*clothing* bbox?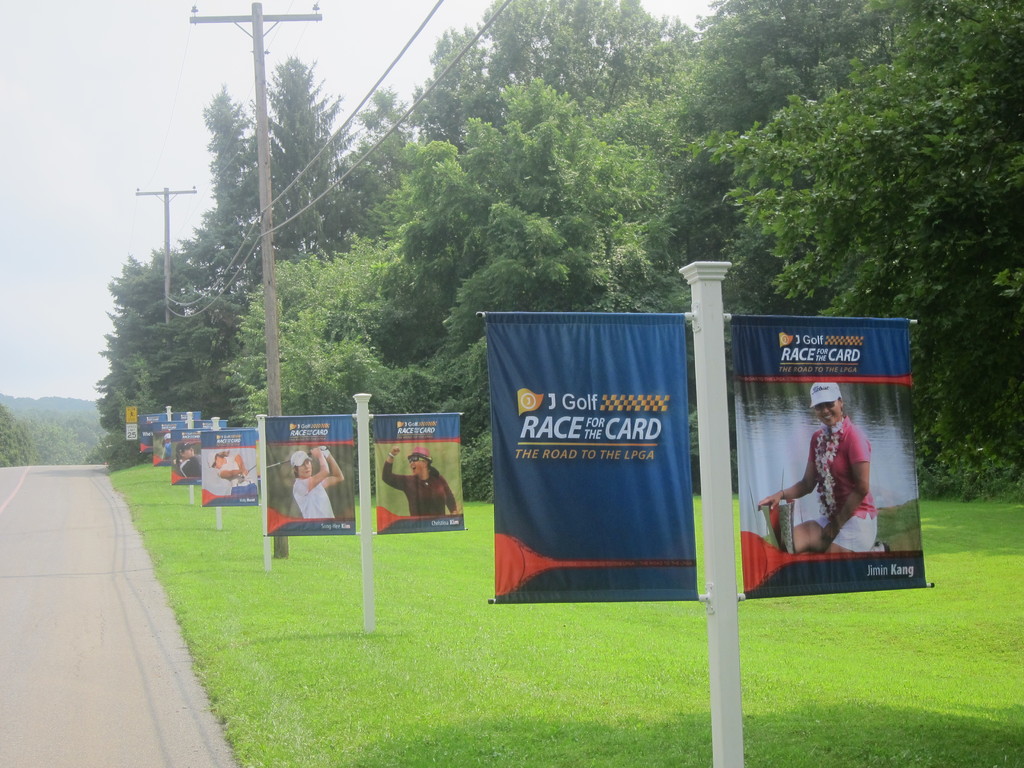
bbox(783, 385, 906, 578)
